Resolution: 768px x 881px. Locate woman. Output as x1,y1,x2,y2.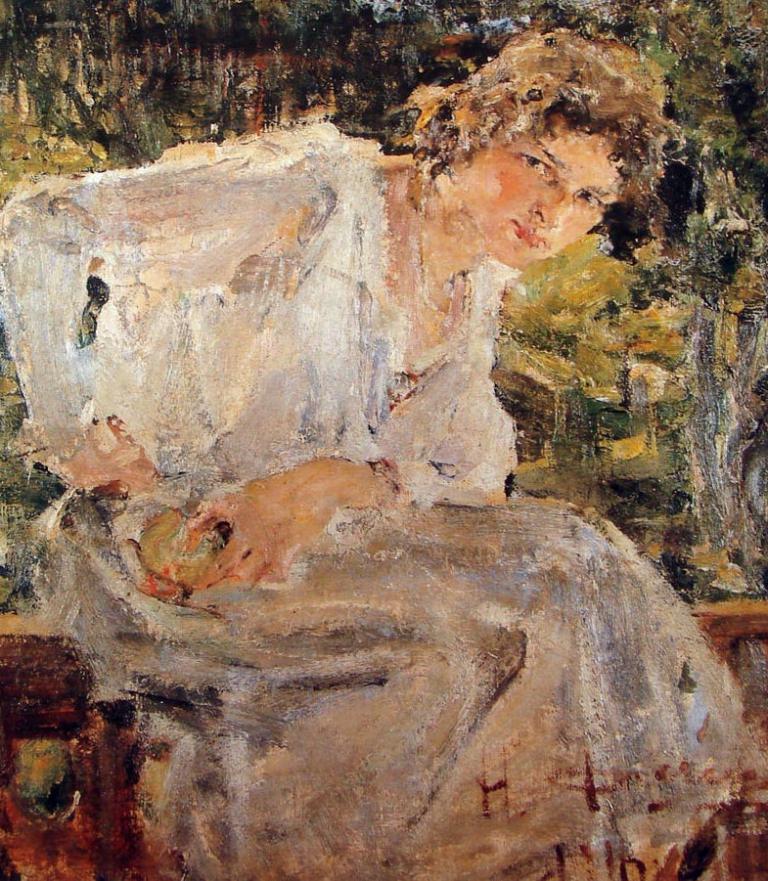
27,72,762,875.
